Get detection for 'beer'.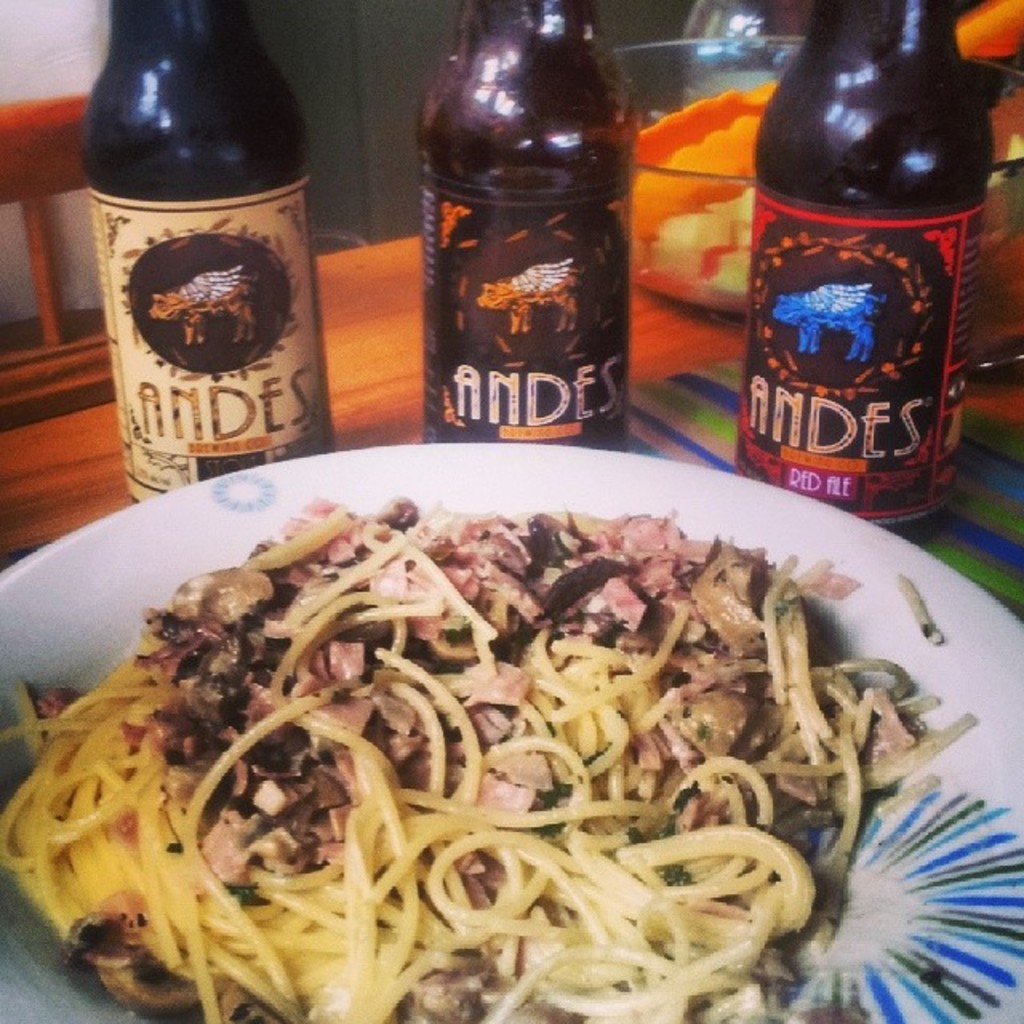
Detection: 69:0:357:528.
